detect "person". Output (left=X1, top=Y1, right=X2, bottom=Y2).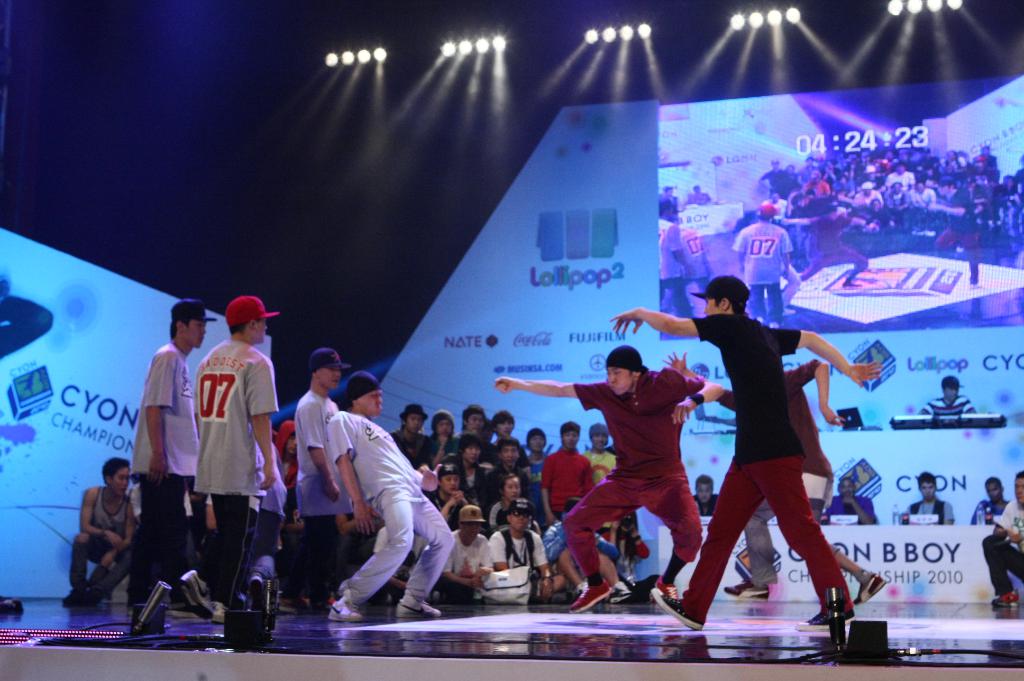
(left=968, top=476, right=1007, bottom=524).
